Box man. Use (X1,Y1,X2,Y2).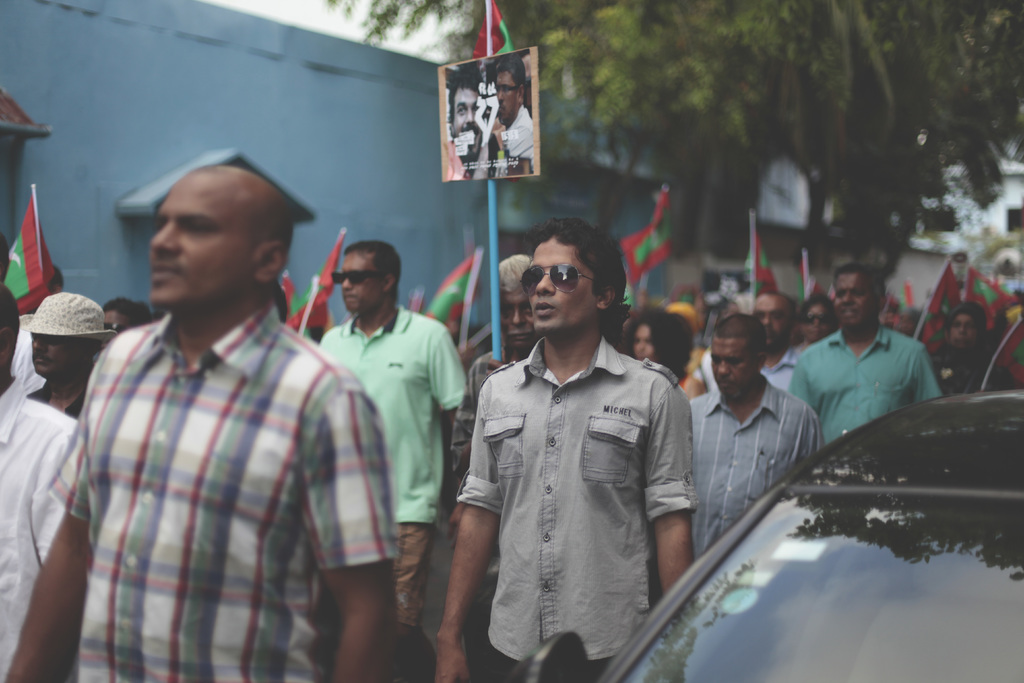
(492,51,539,178).
